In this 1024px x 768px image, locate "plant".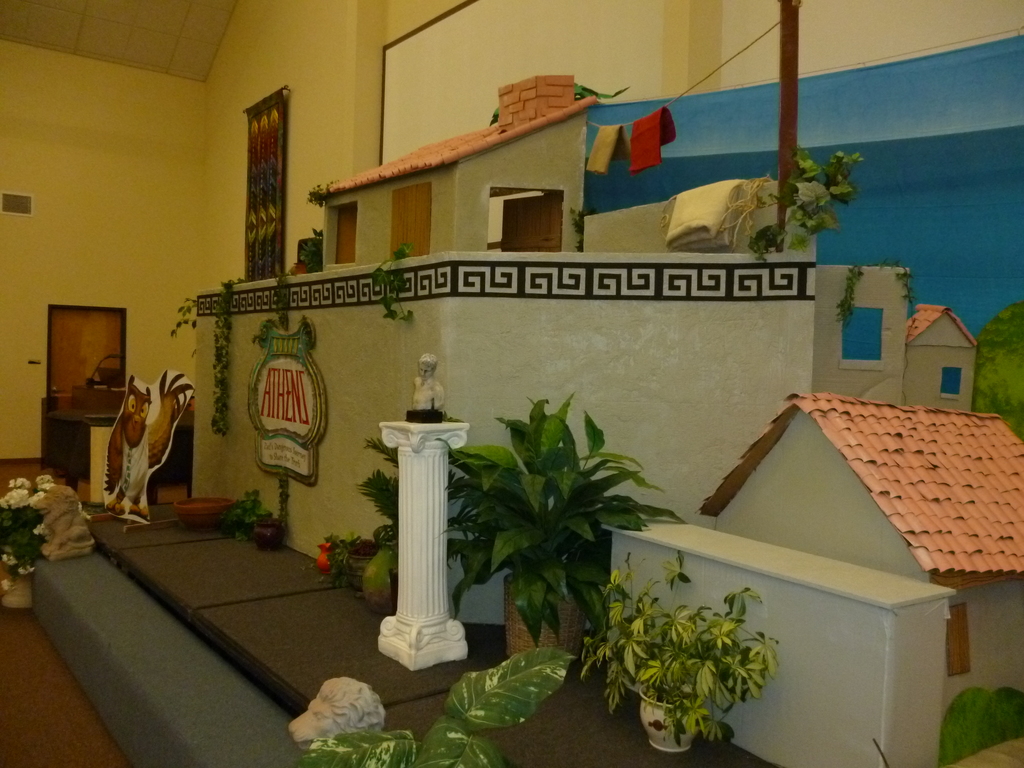
Bounding box: 1,444,72,600.
